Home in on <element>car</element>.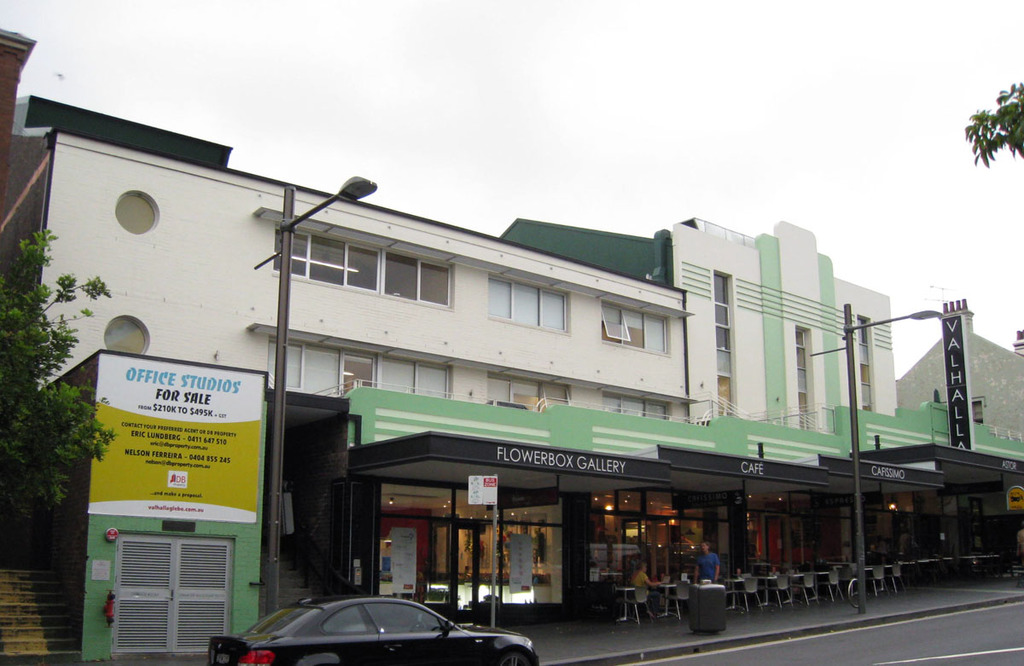
Homed in at (left=205, top=592, right=541, bottom=665).
